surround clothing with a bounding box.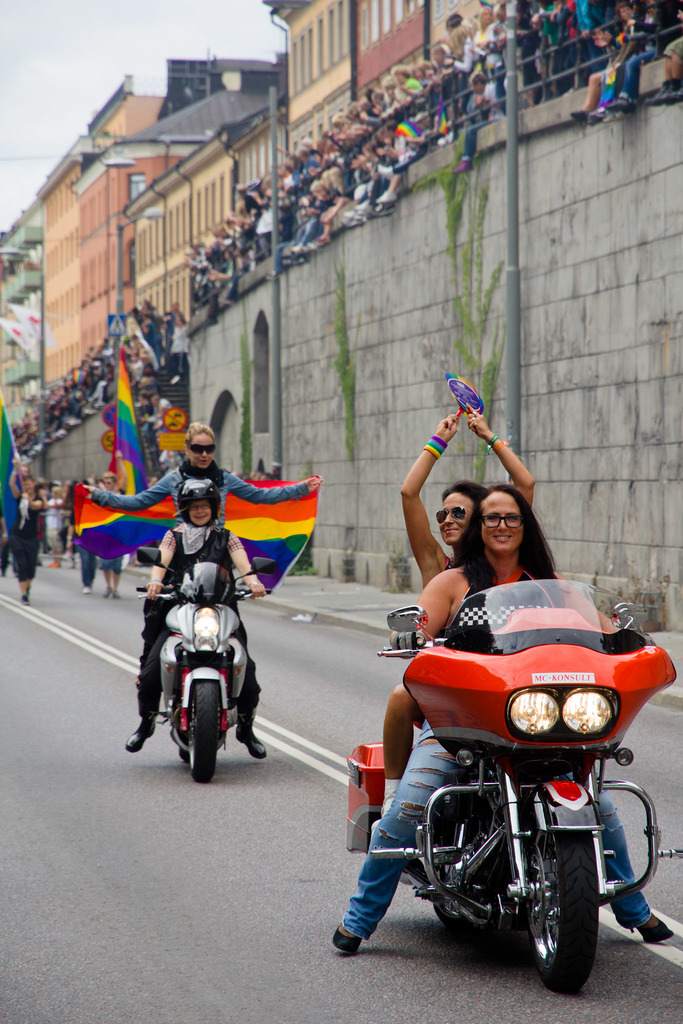
bbox(12, 328, 164, 502).
